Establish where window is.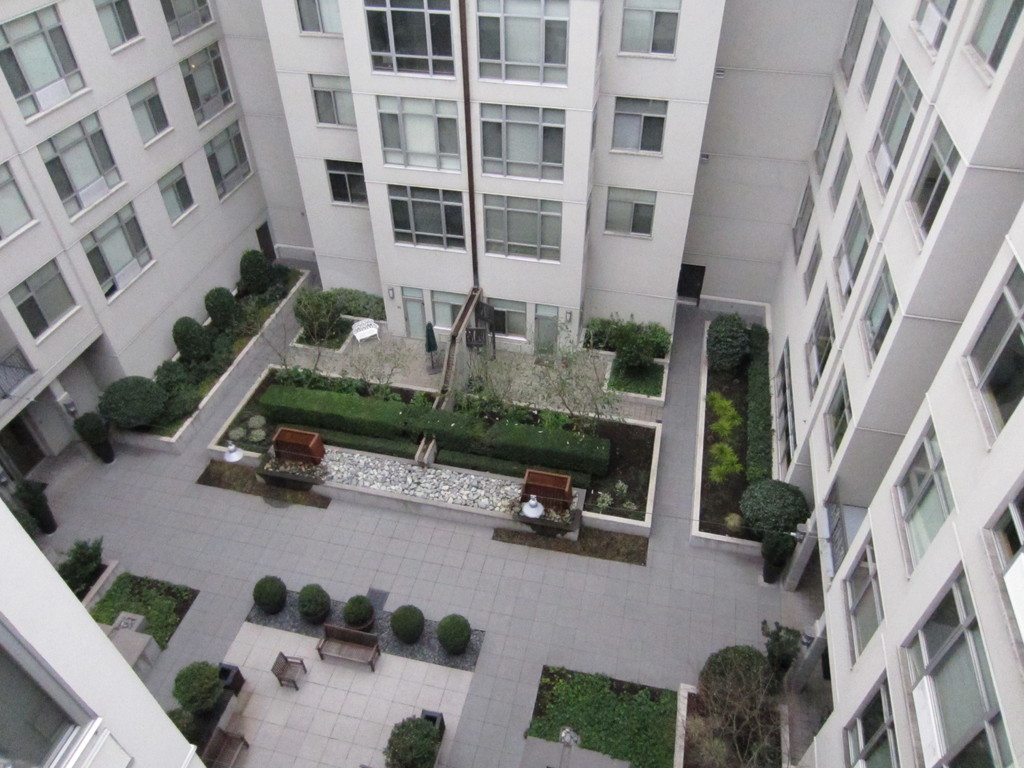
Established at [x1=826, y1=127, x2=853, y2=213].
